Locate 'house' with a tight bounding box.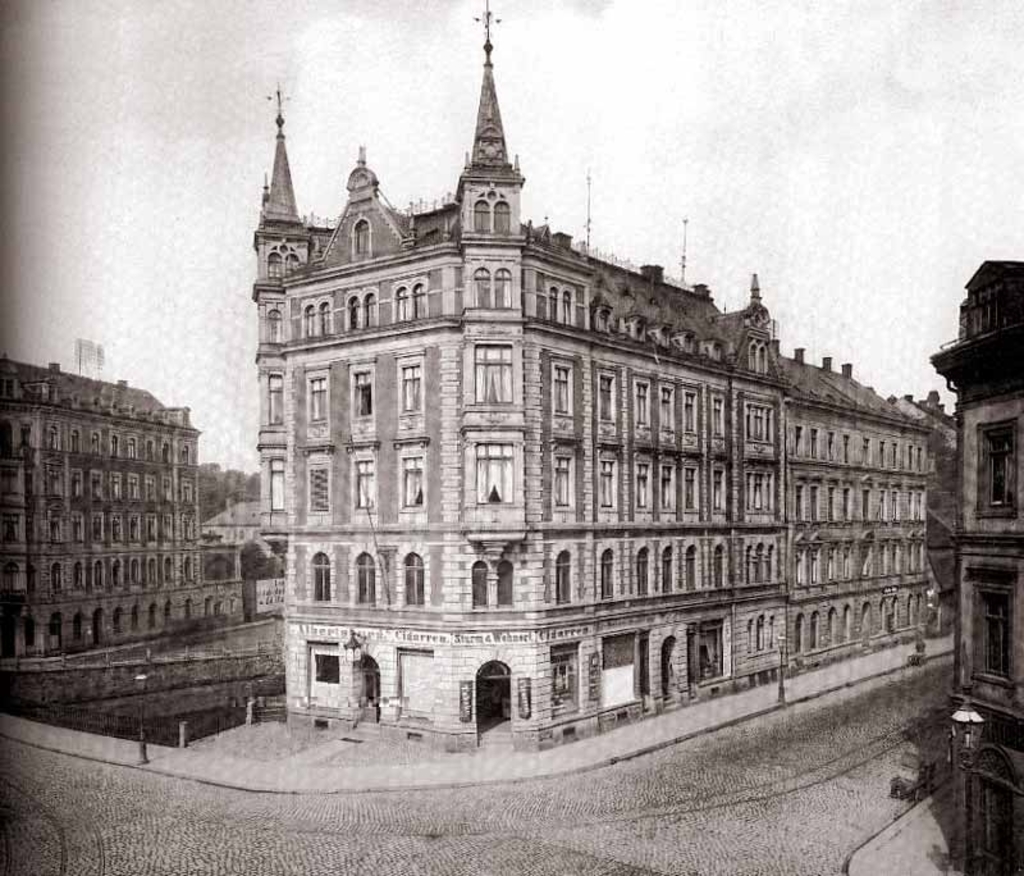
(929, 252, 1023, 875).
